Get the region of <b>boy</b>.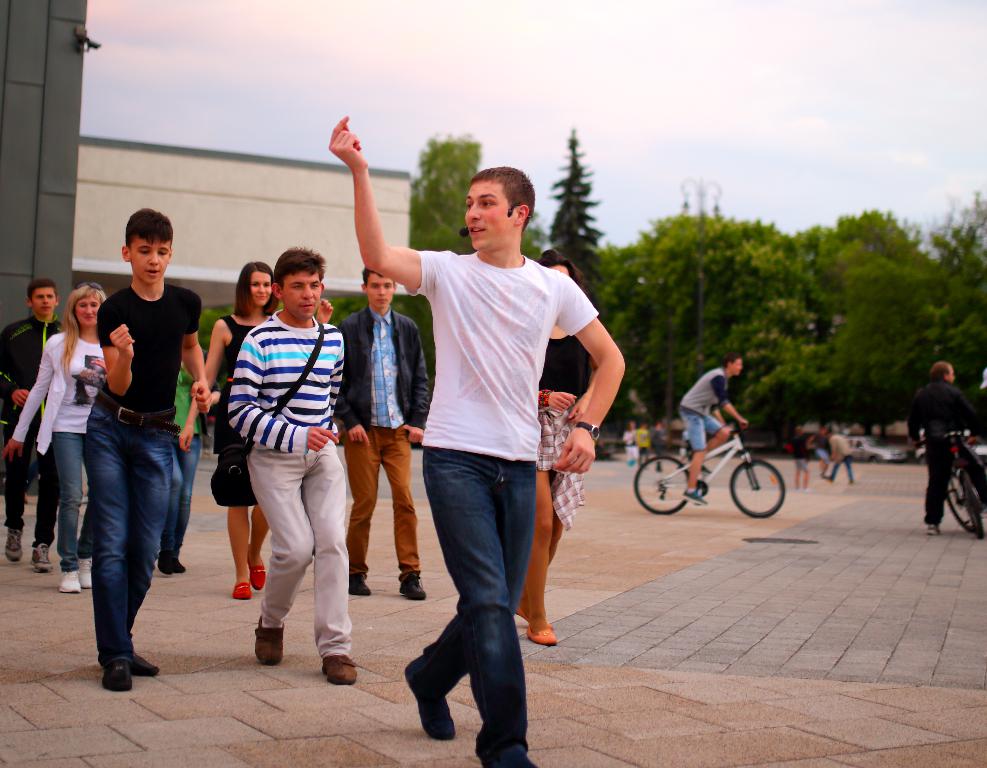
675,358,754,506.
